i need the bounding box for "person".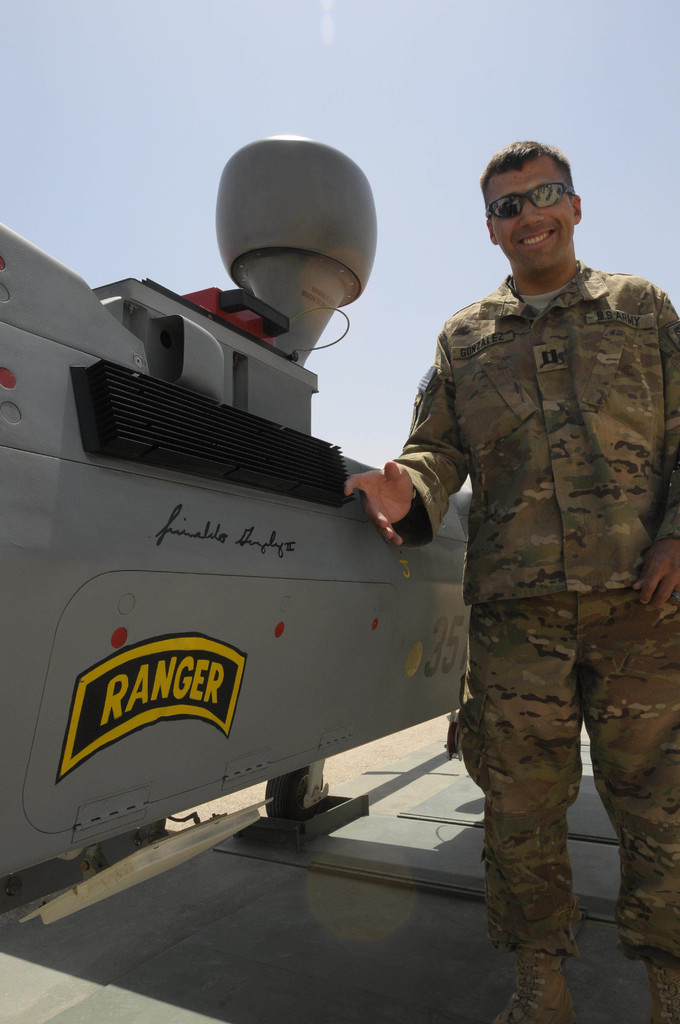
Here it is: select_region(381, 176, 665, 1009).
